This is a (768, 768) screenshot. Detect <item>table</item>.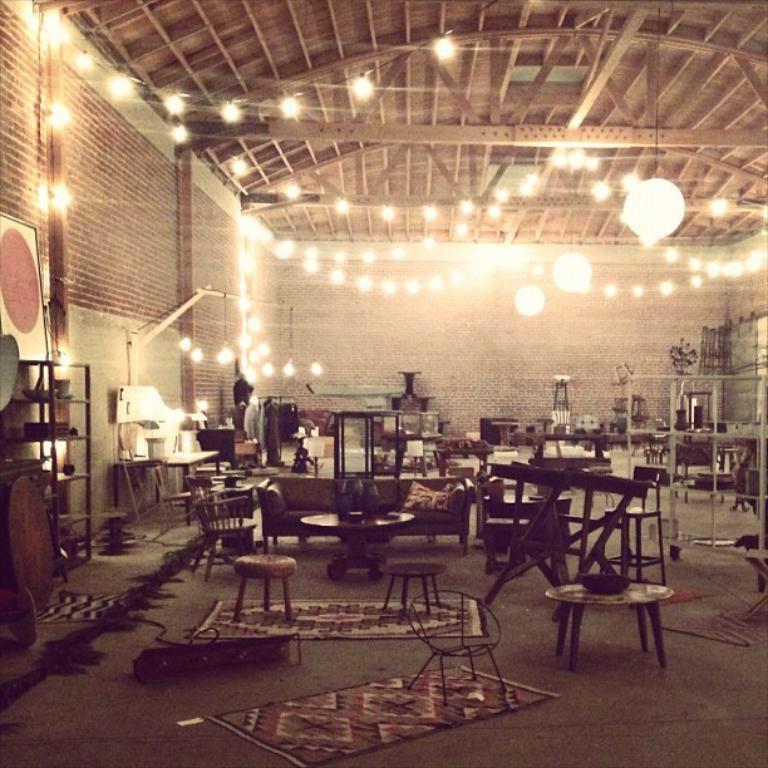
[528,434,600,456].
